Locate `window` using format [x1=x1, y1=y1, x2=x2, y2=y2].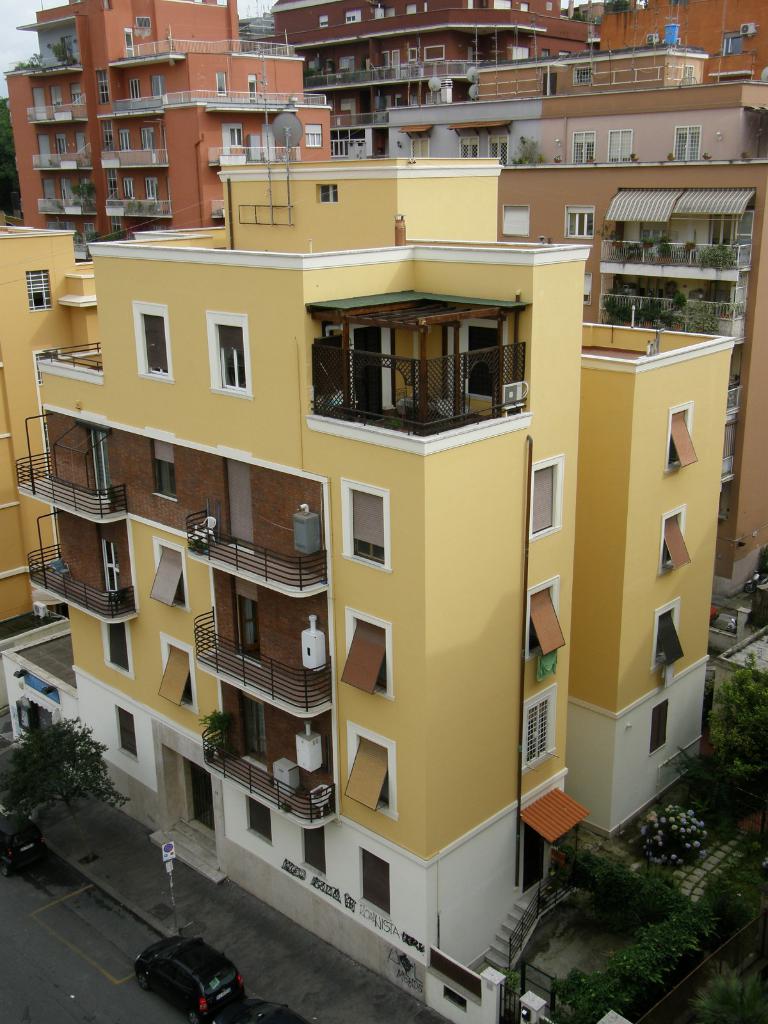
[x1=123, y1=294, x2=170, y2=385].
